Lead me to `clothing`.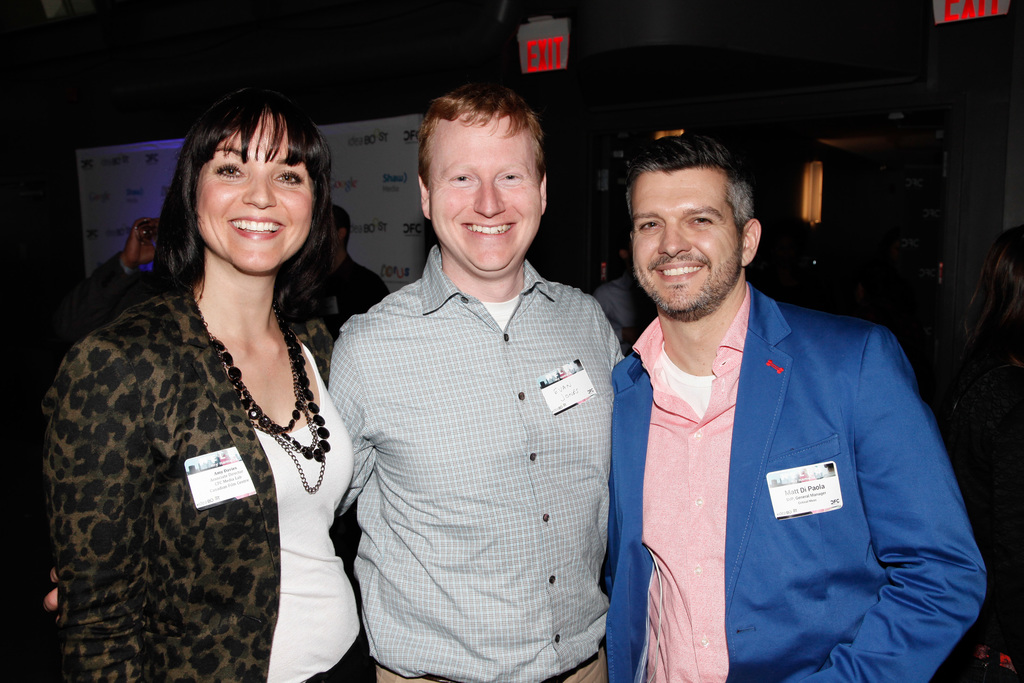
Lead to (321,252,397,333).
